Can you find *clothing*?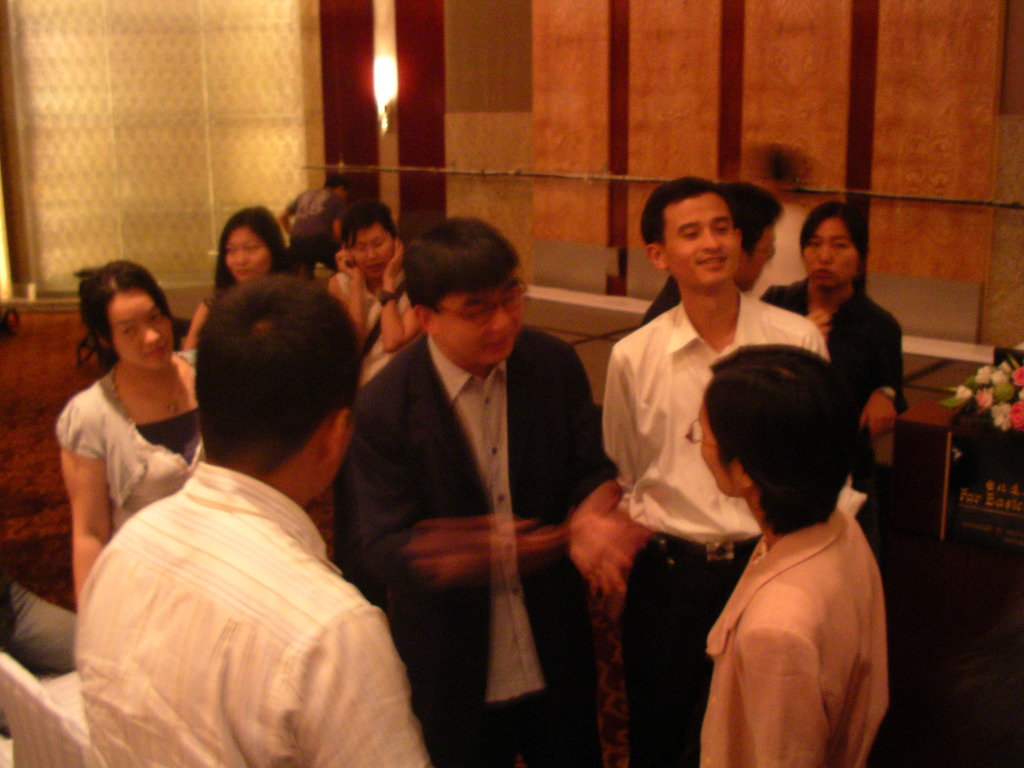
Yes, bounding box: [left=598, top=282, right=830, bottom=767].
